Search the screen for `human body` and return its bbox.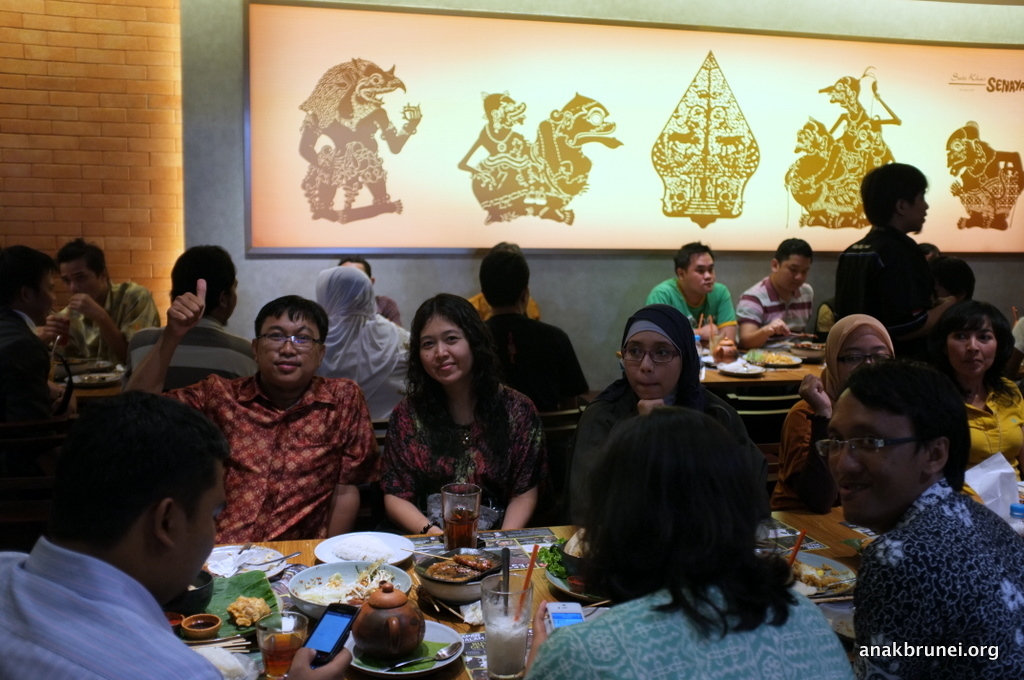
Found: Rect(311, 308, 412, 426).
